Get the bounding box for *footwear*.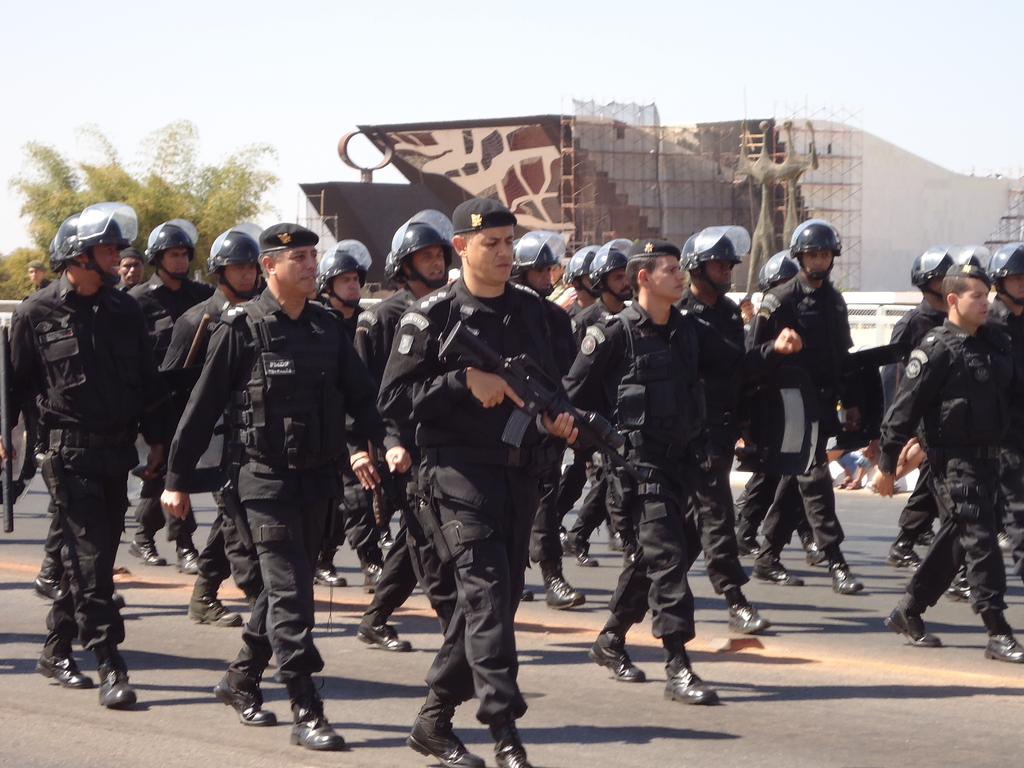
detection(94, 652, 143, 706).
